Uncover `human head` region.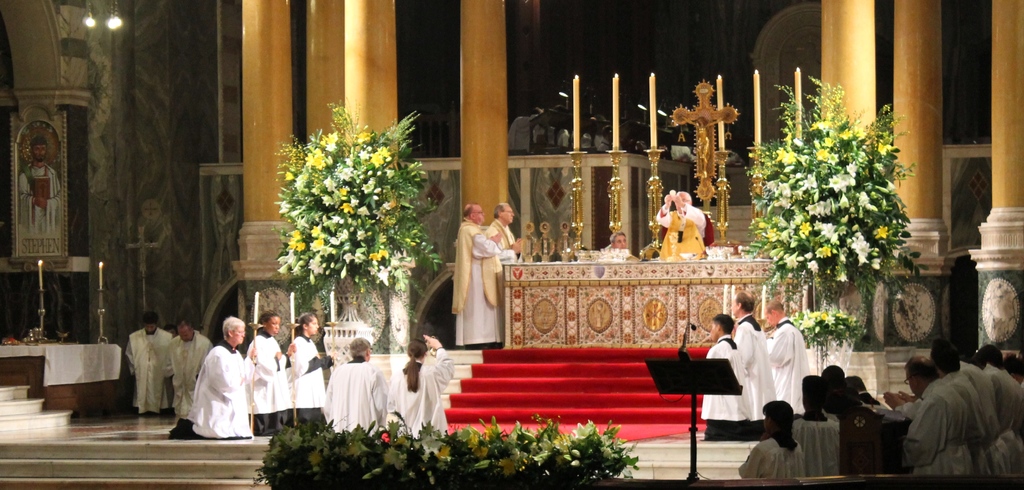
Uncovered: 671,188,691,209.
